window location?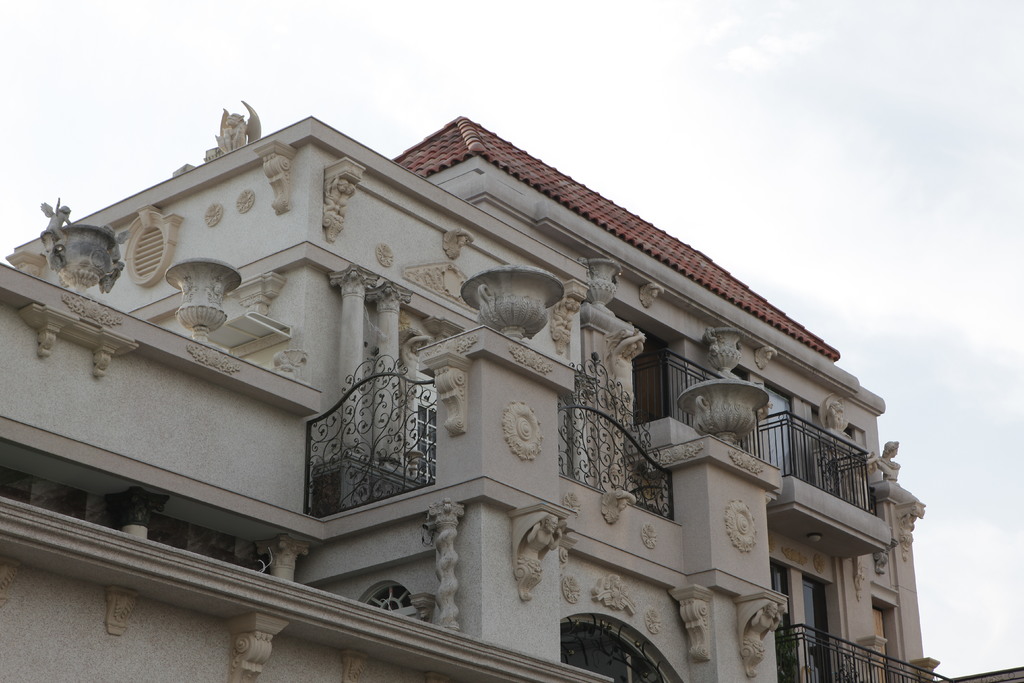
x1=418, y1=377, x2=440, y2=482
